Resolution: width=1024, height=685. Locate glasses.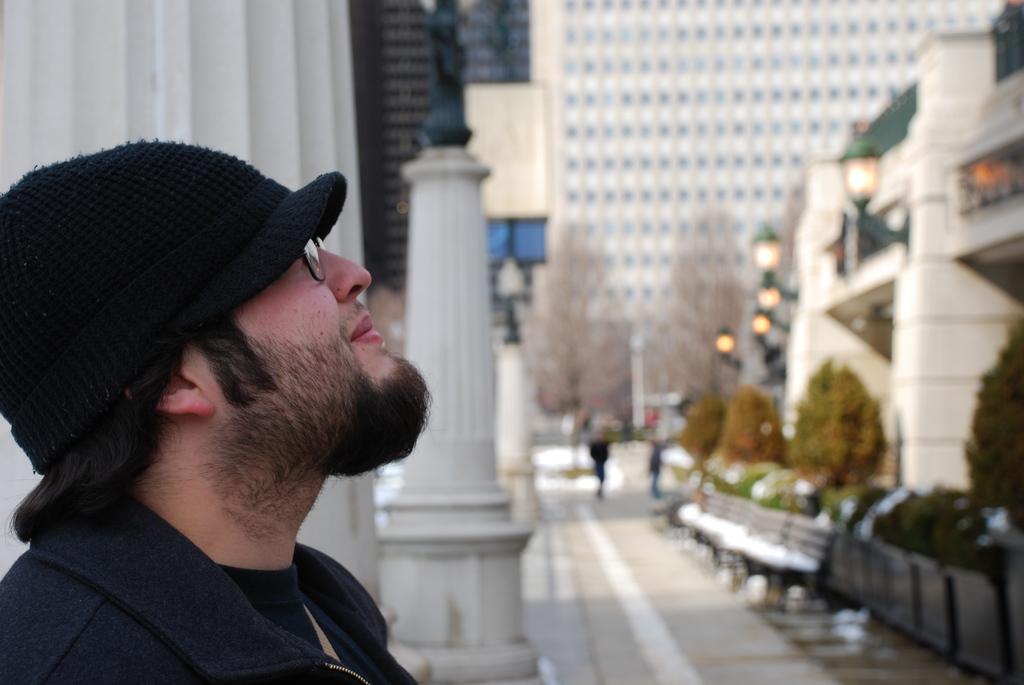
293, 233, 328, 285.
